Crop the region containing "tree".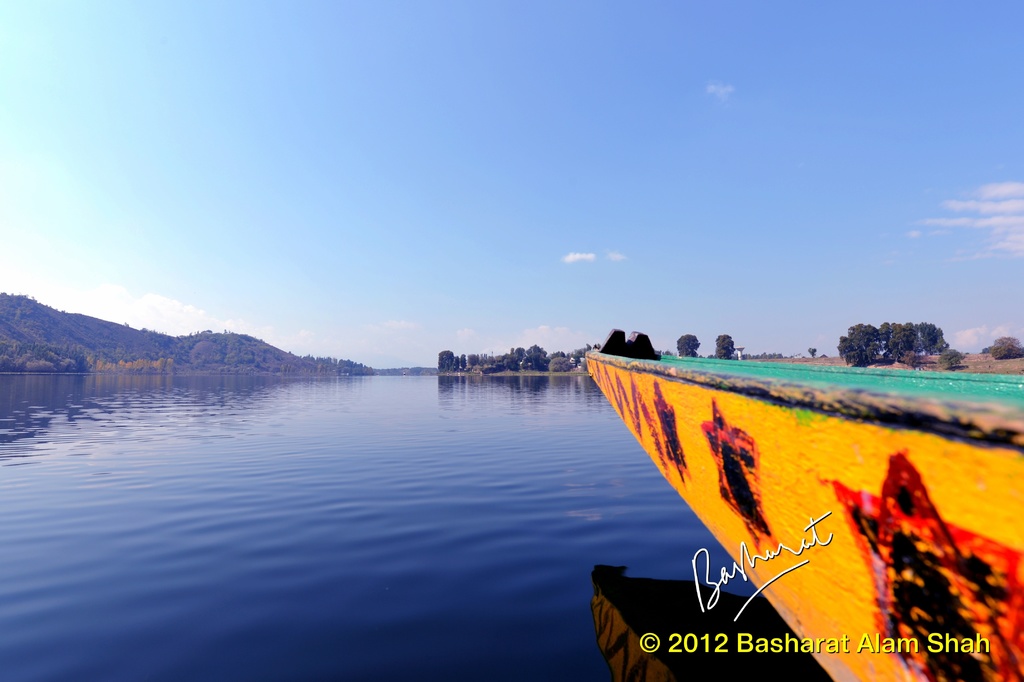
Crop region: [x1=805, y1=348, x2=822, y2=361].
